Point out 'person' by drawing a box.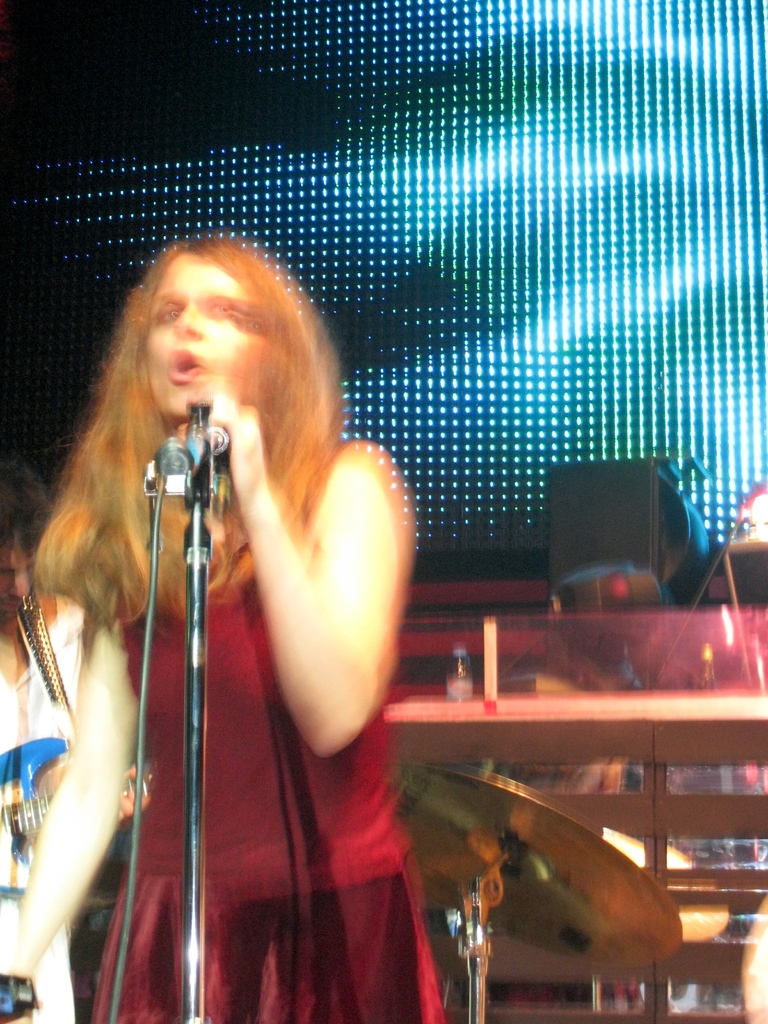
bbox=(426, 630, 734, 1023).
